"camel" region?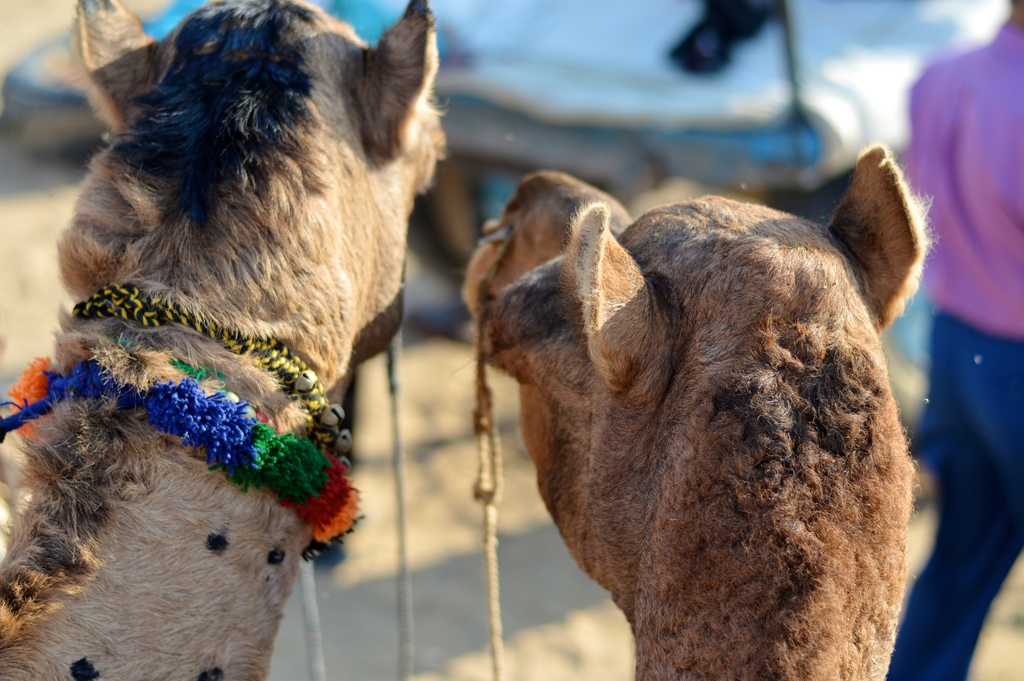
[0, 0, 452, 680]
